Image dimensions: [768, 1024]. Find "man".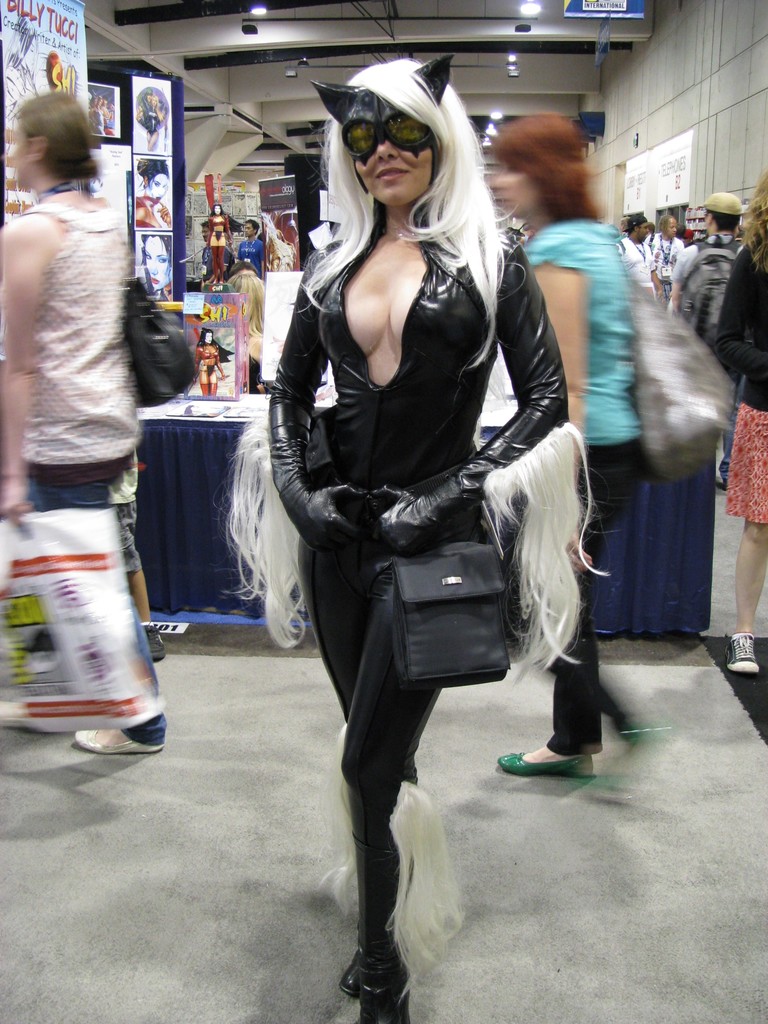
[620, 218, 660, 295].
